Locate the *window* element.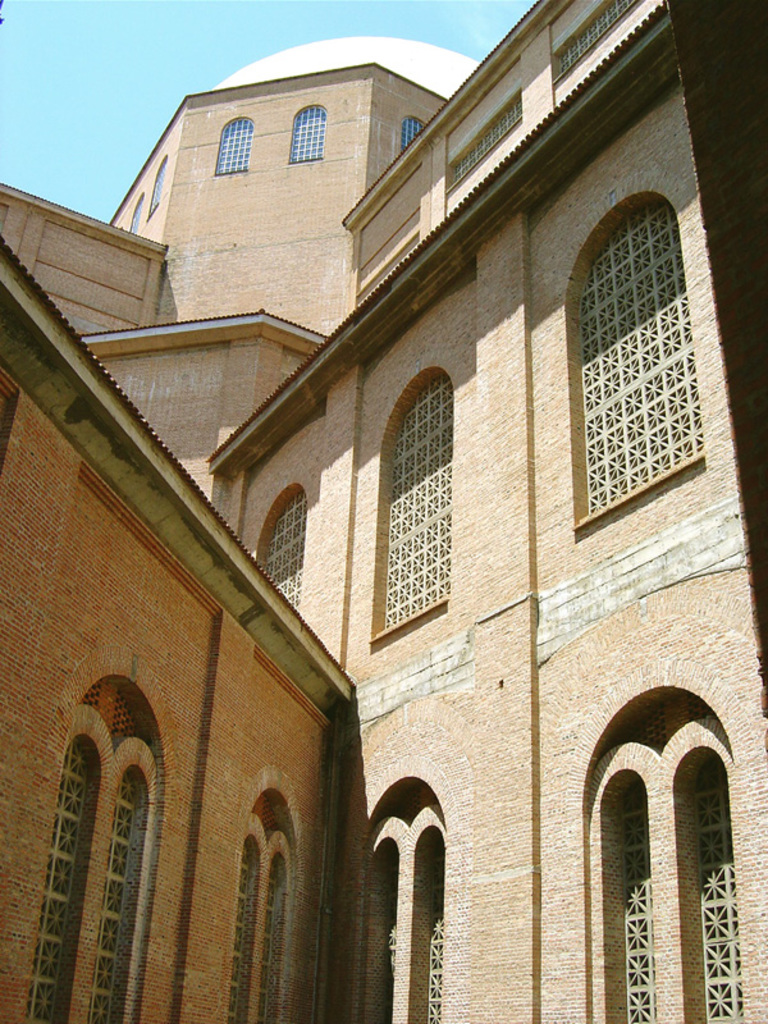
Element bbox: x1=291 y1=104 x2=326 y2=161.
